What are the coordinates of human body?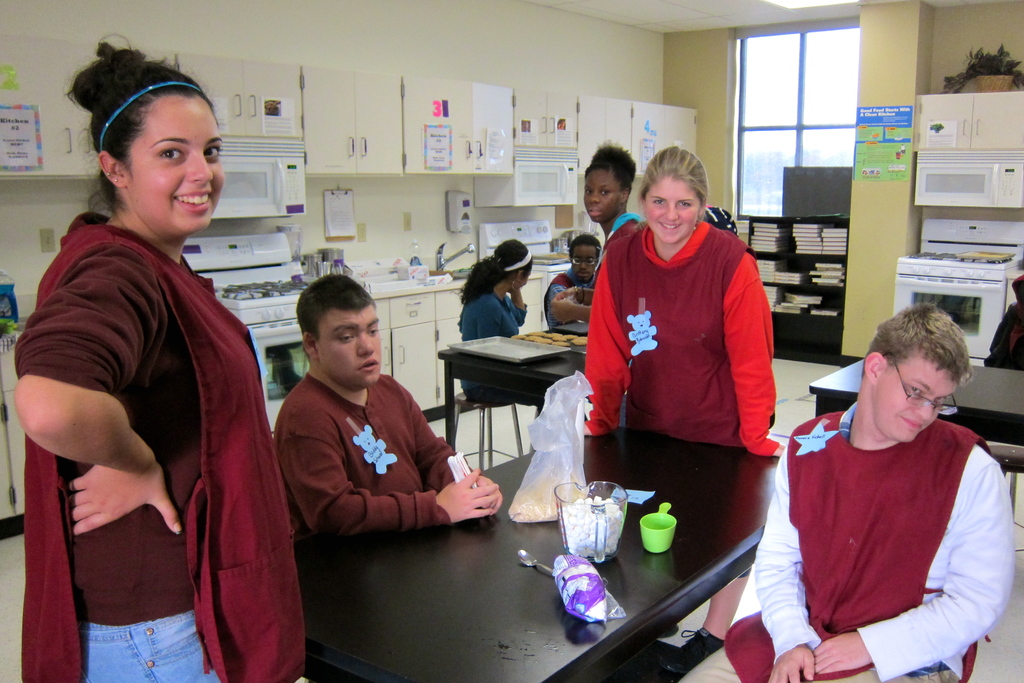
[451,237,545,441].
